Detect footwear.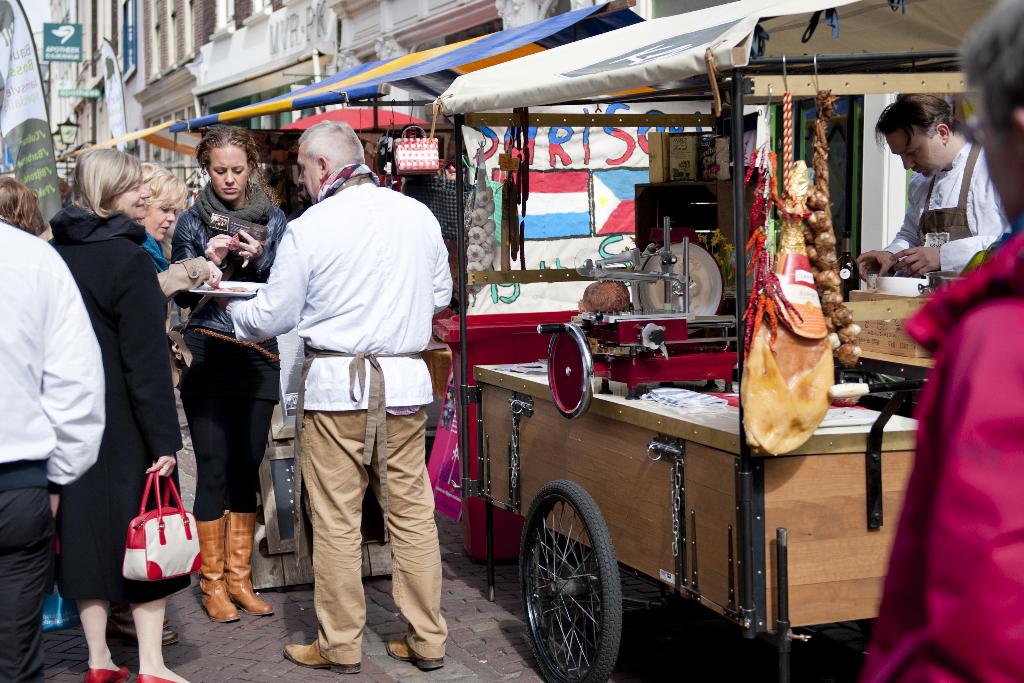
Detected at 106, 617, 178, 648.
